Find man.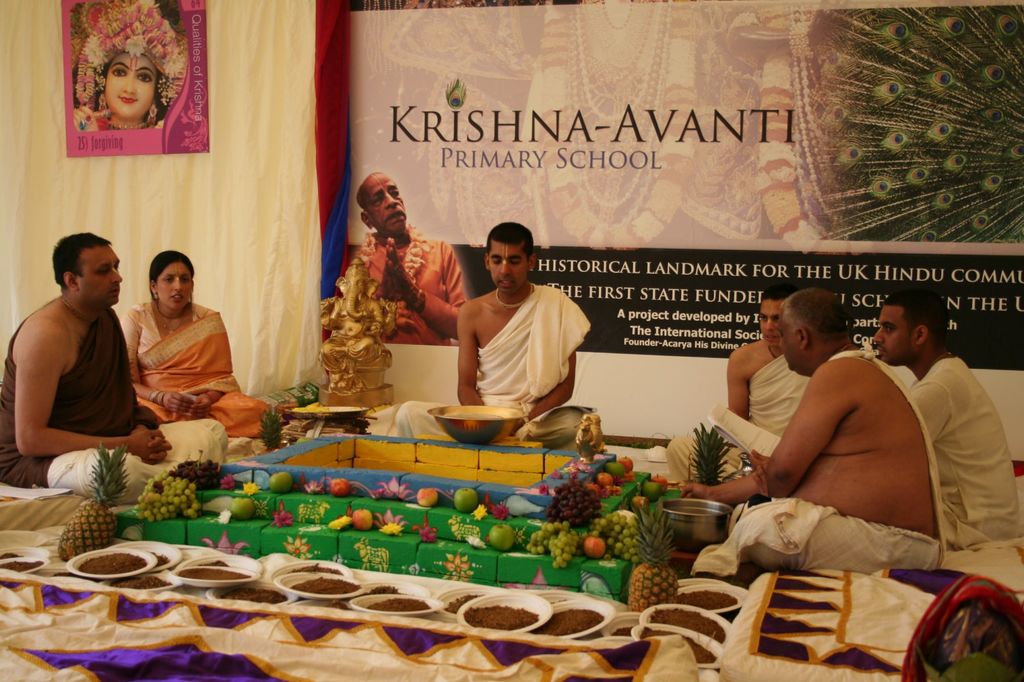
detection(351, 168, 465, 347).
